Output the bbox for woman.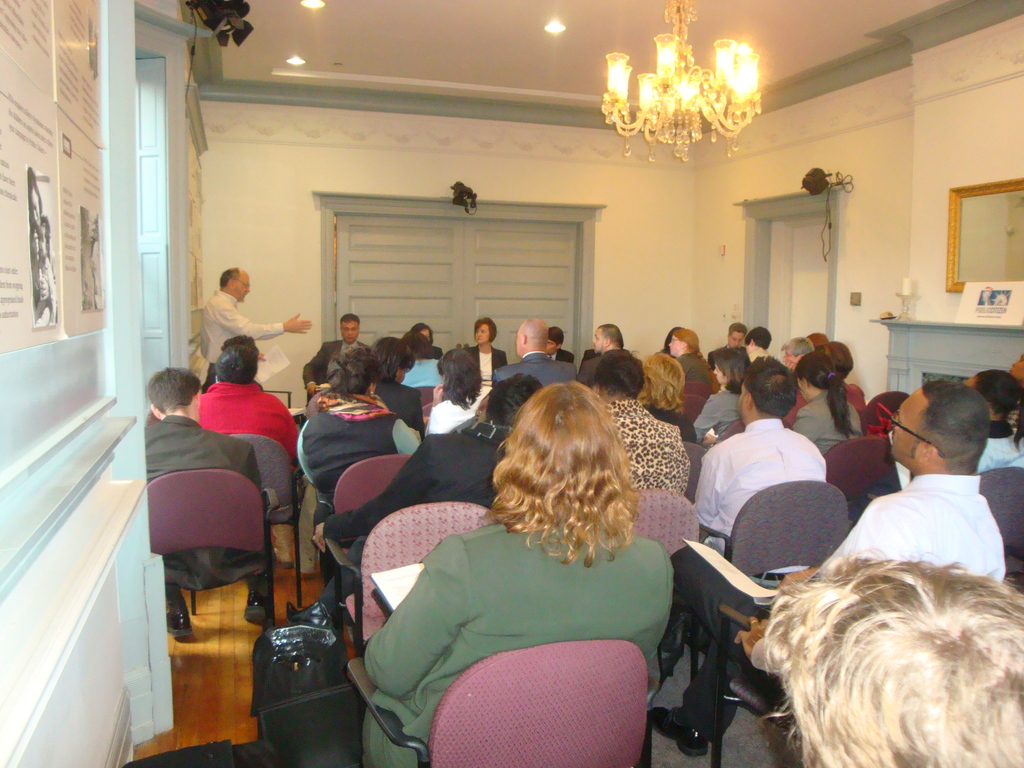
region(28, 163, 58, 323).
